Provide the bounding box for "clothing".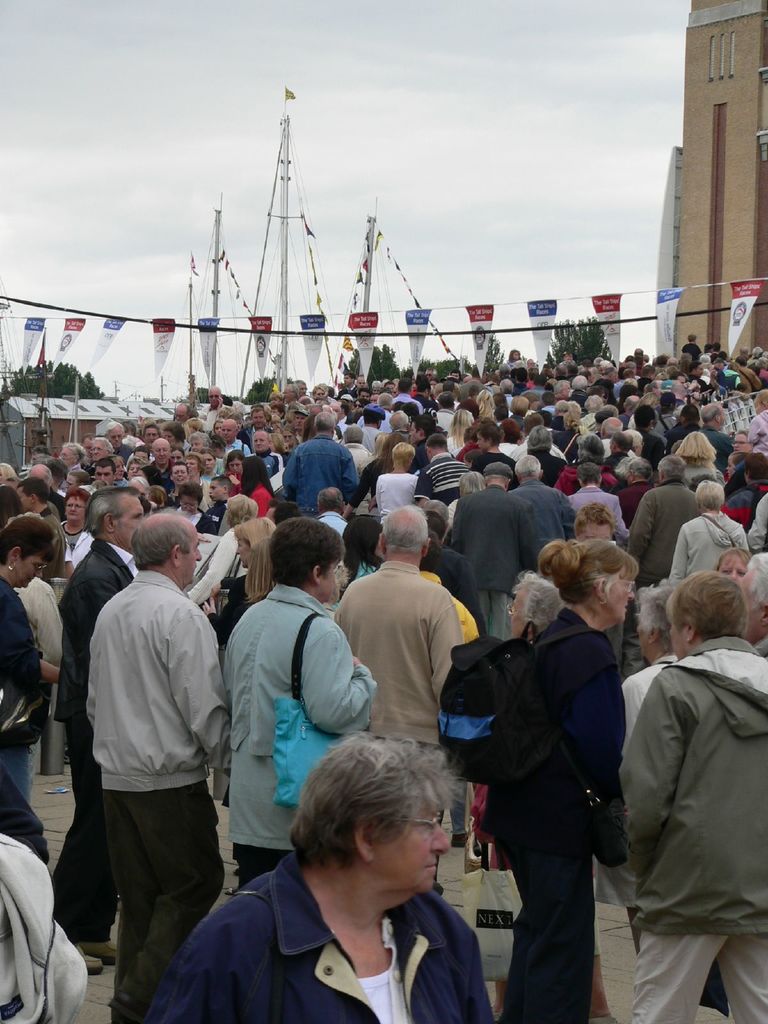
bbox=(298, 438, 359, 522).
